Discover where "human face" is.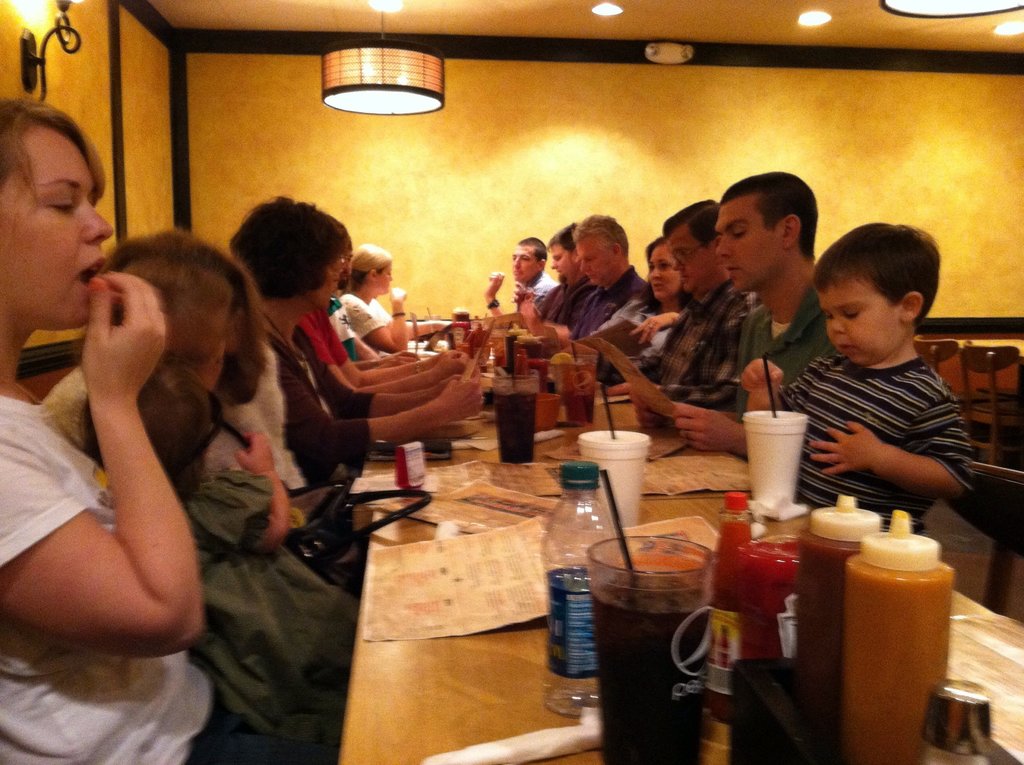
Discovered at (x1=378, y1=261, x2=392, y2=294).
